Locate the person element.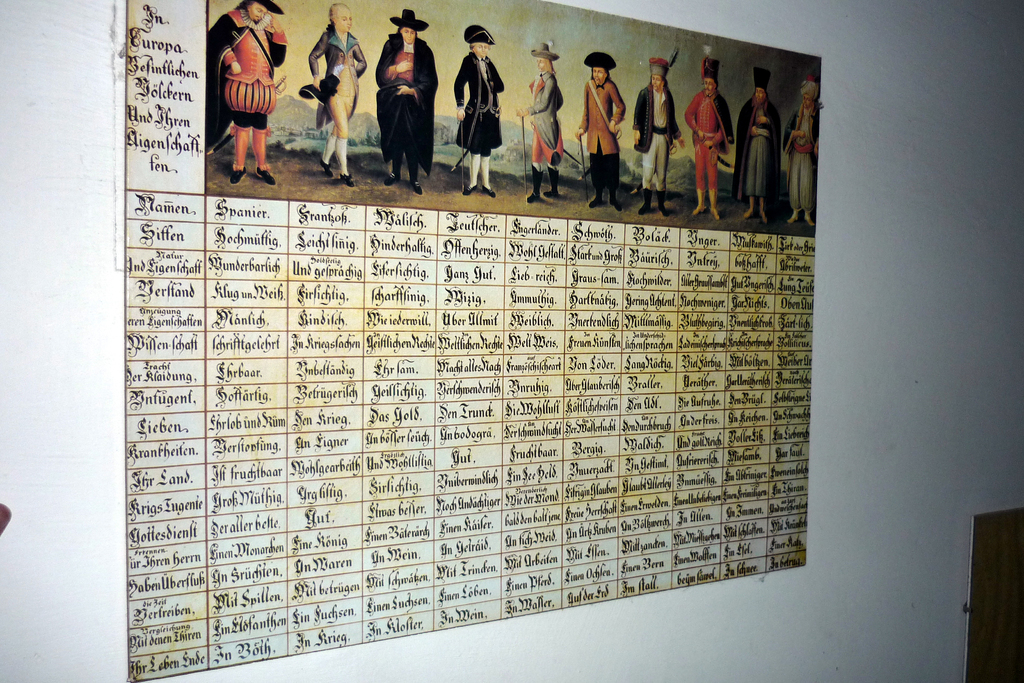
Element bbox: bbox(631, 57, 687, 215).
